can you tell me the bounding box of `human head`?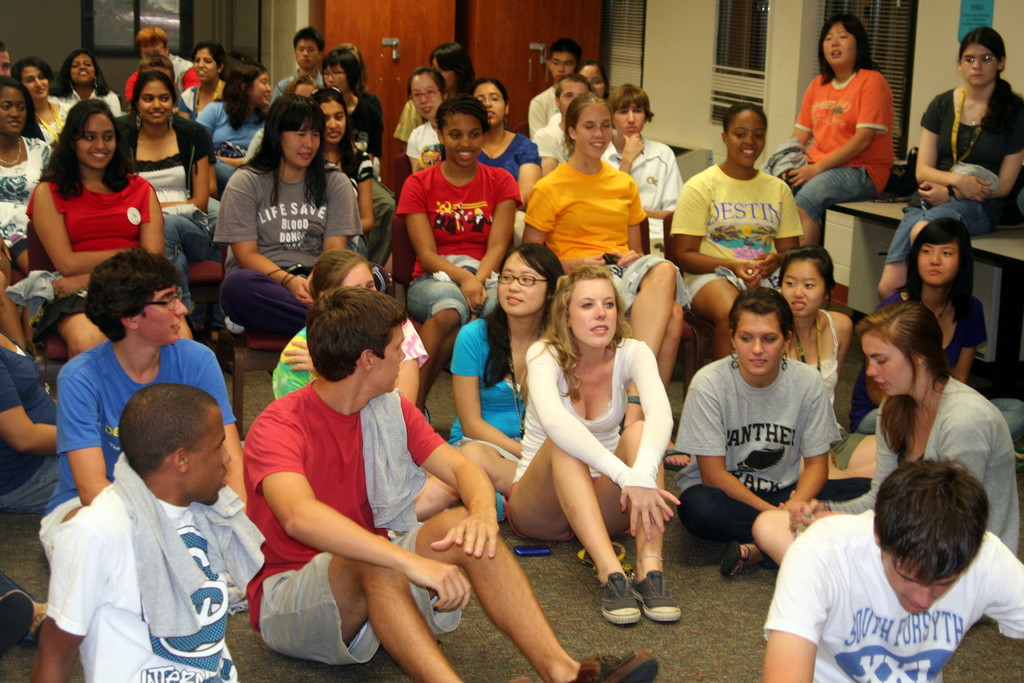
bbox=[550, 74, 586, 126].
